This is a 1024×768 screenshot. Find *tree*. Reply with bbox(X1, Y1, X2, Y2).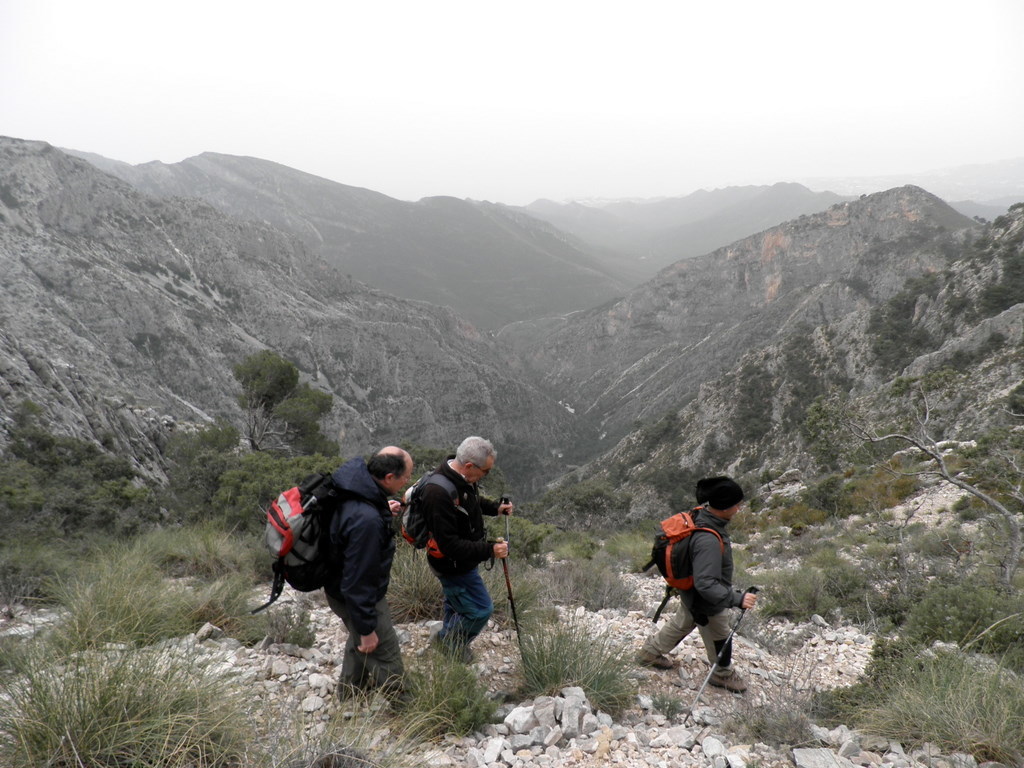
bbox(227, 343, 304, 456).
